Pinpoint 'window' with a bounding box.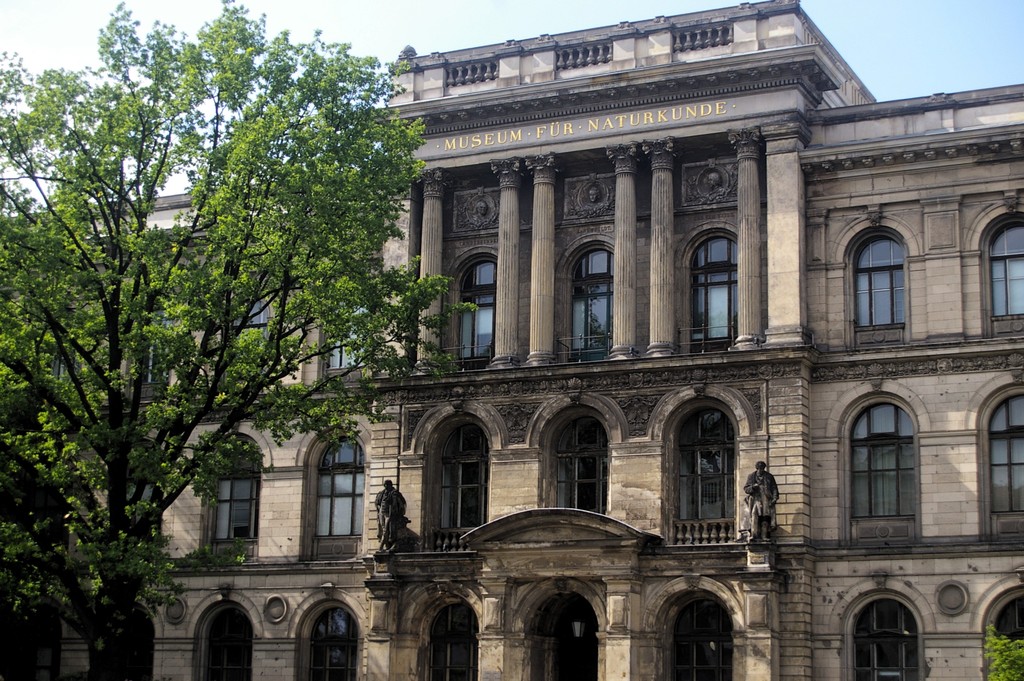
{"x1": 677, "y1": 220, "x2": 740, "y2": 353}.
